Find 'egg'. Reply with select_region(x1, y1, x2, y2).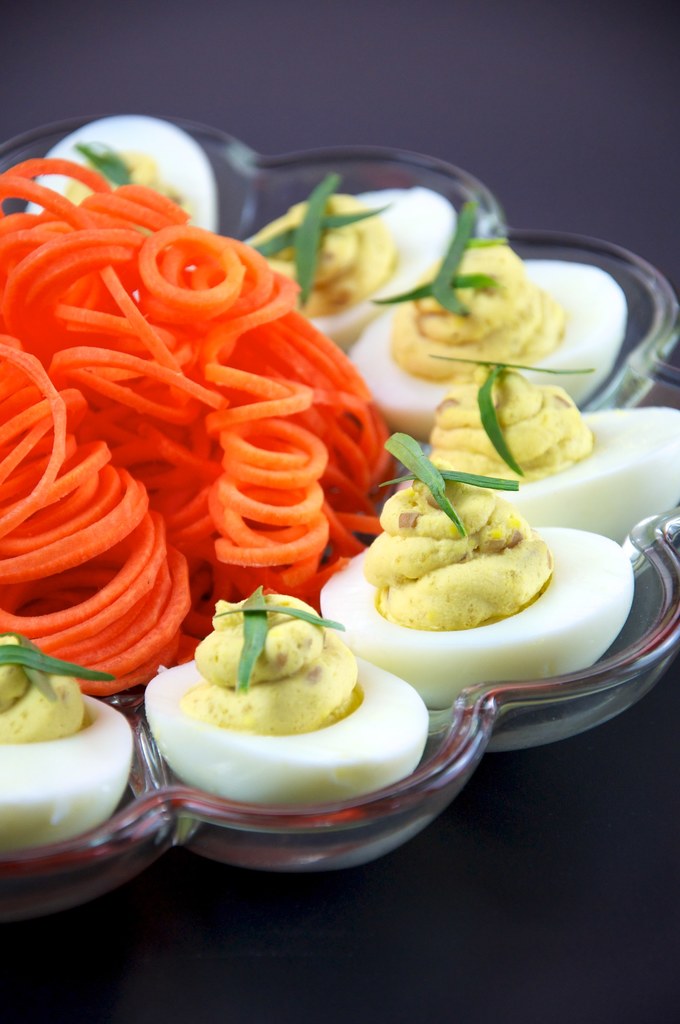
select_region(241, 182, 463, 344).
